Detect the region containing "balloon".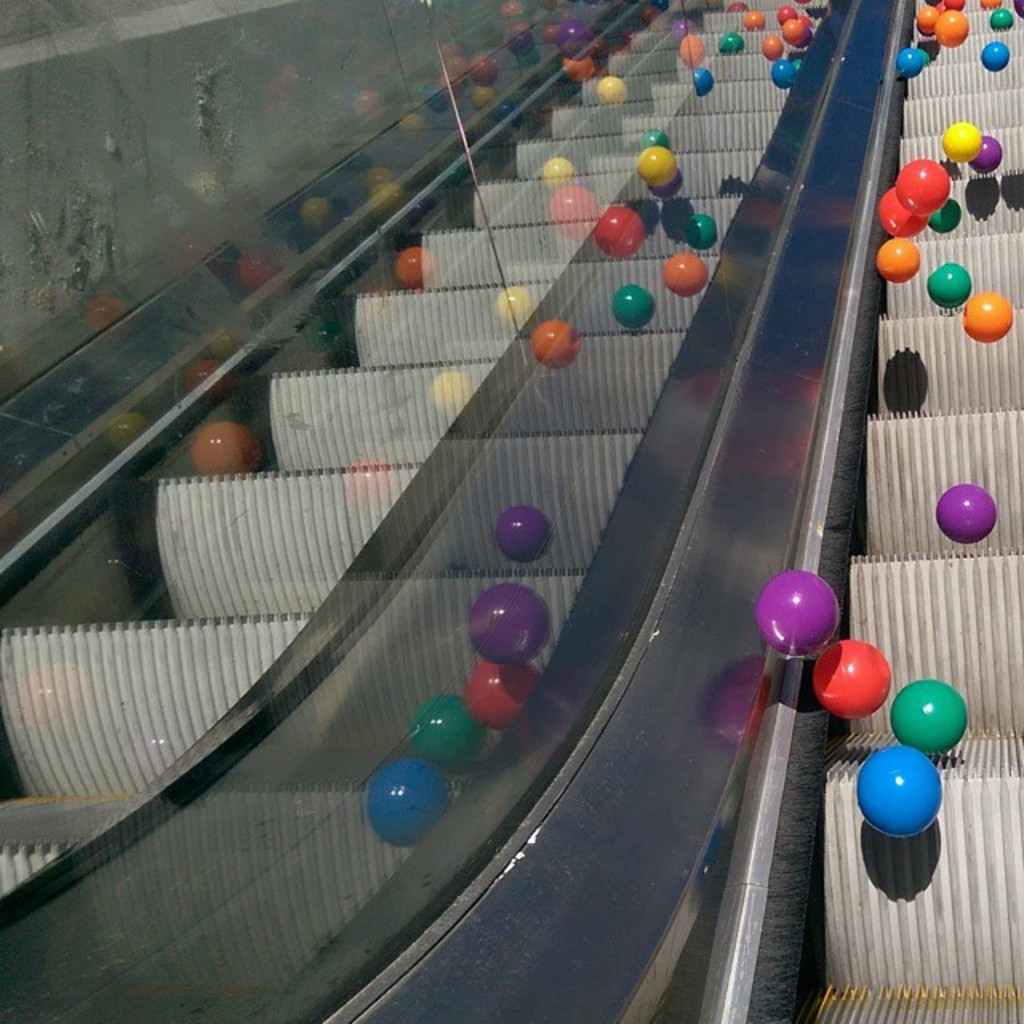
box=[922, 258, 973, 310].
